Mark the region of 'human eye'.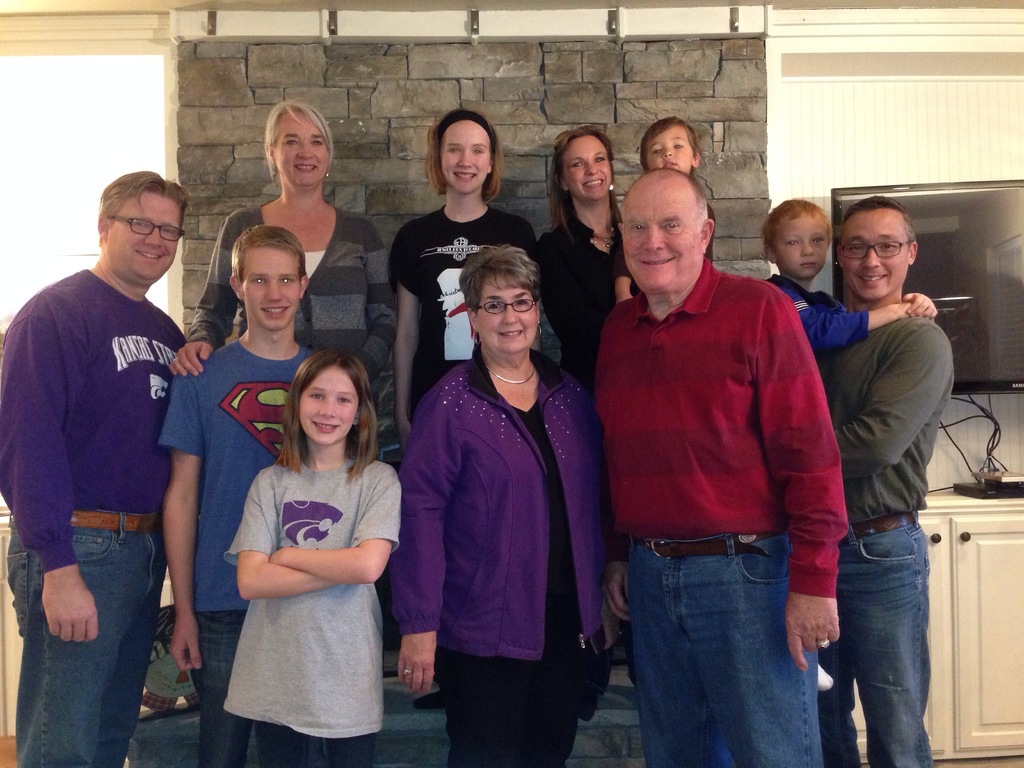
Region: left=280, top=275, right=296, bottom=287.
